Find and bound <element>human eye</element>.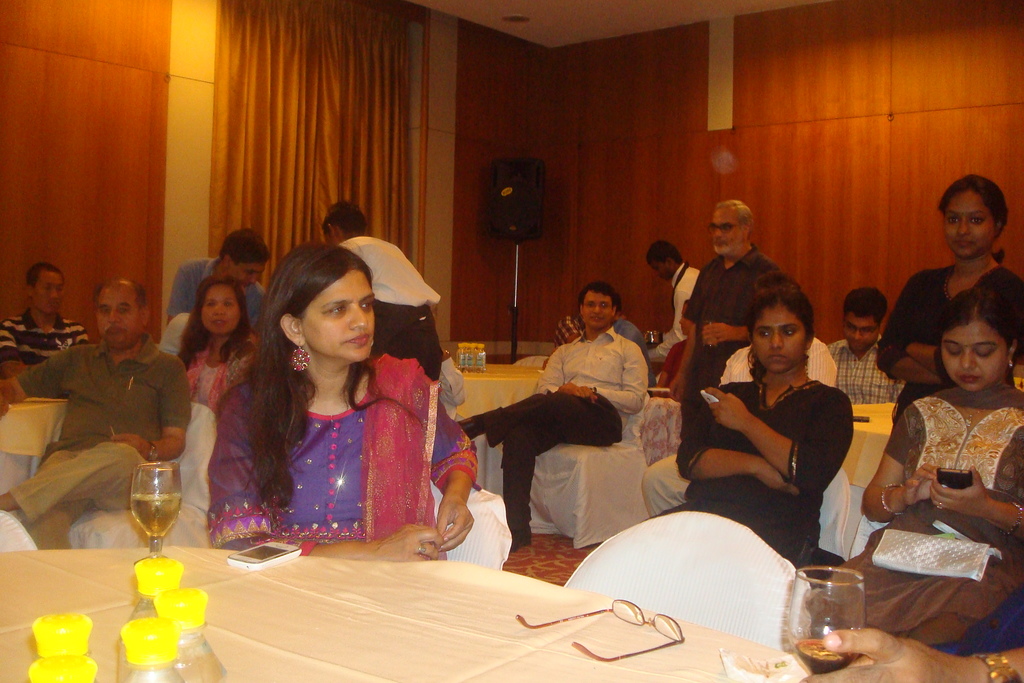
Bound: <box>246,269,255,276</box>.
